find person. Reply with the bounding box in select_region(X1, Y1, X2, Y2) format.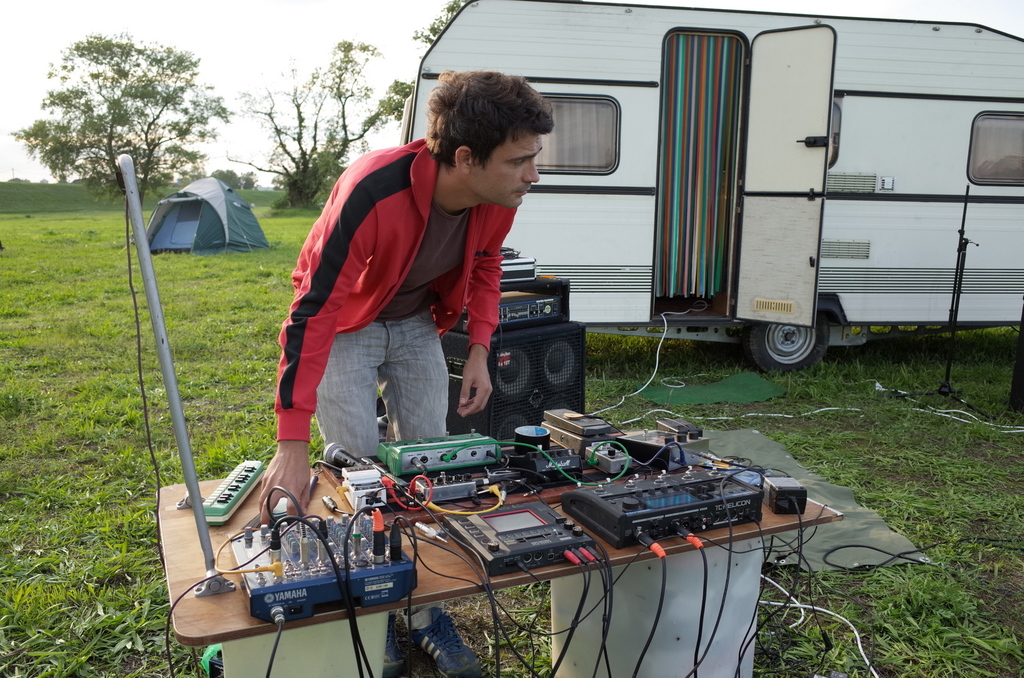
select_region(283, 78, 556, 484).
